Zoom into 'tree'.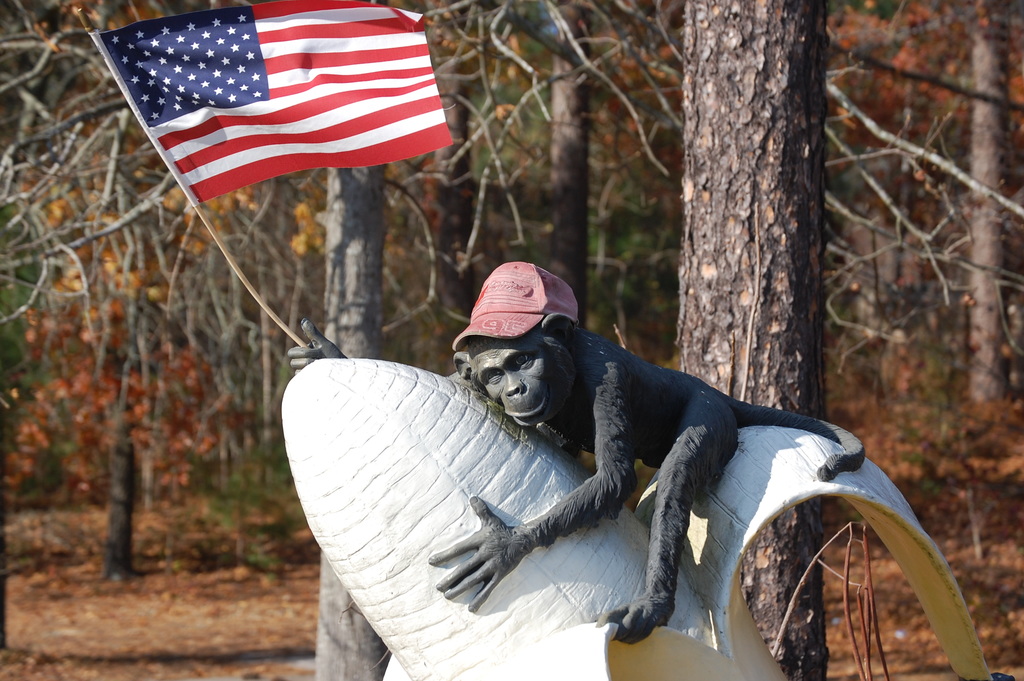
Zoom target: crop(474, 0, 602, 330).
